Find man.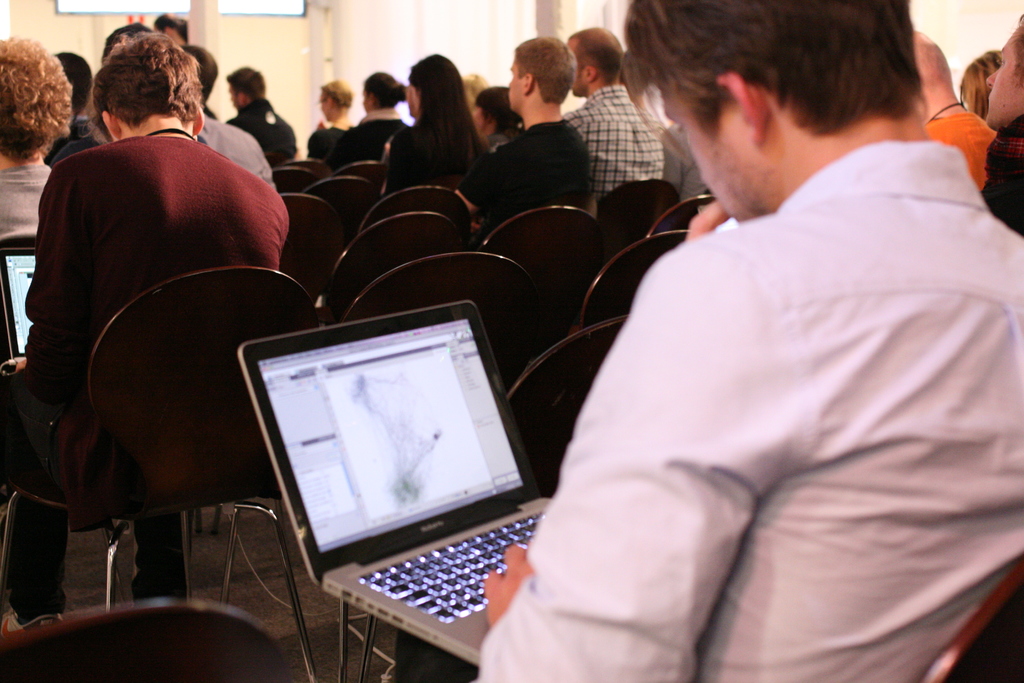
<region>177, 40, 220, 123</region>.
